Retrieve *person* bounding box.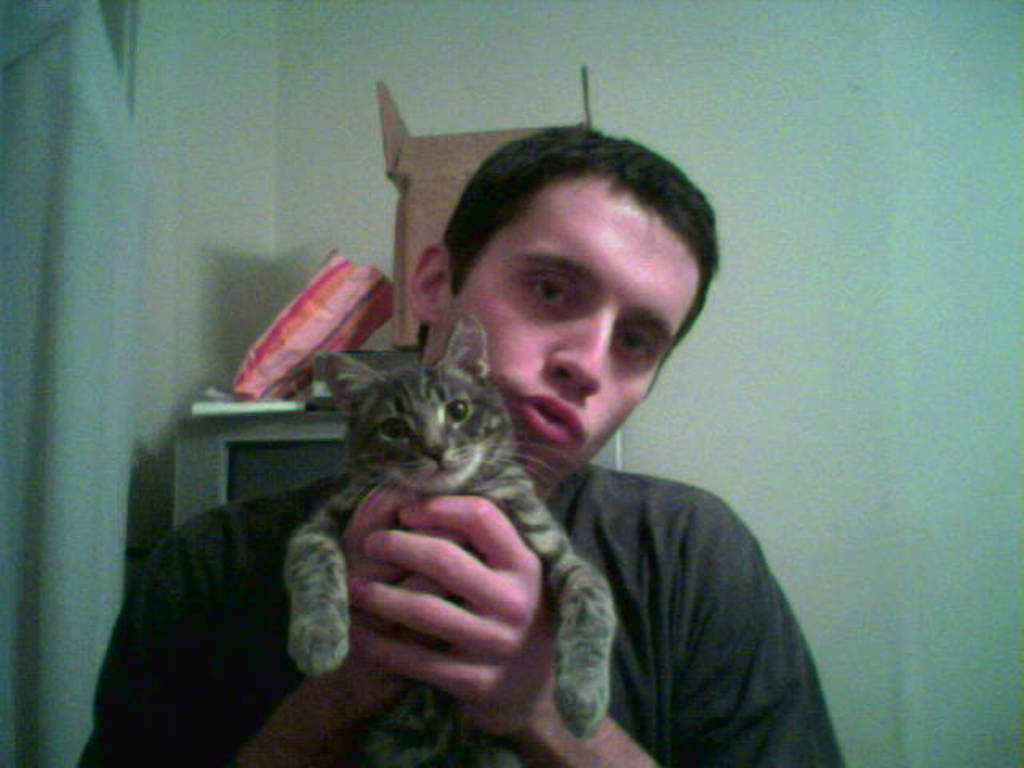
Bounding box: <bbox>235, 83, 851, 730</bbox>.
